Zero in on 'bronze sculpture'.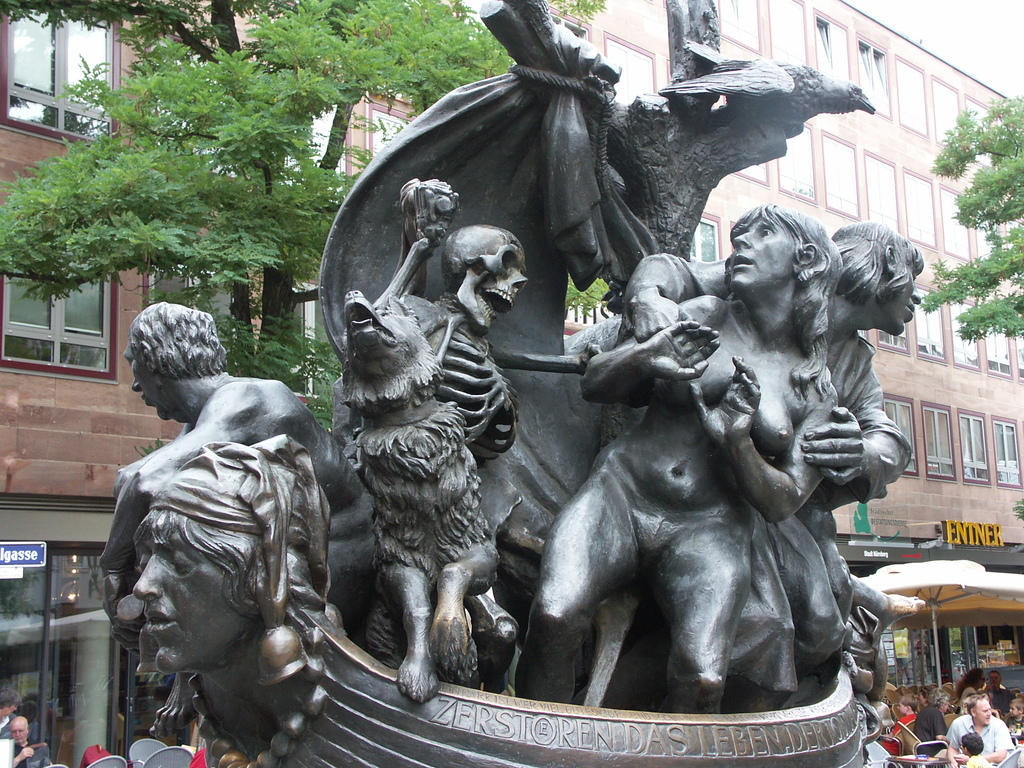
Zeroed in: box=[86, 0, 924, 767].
